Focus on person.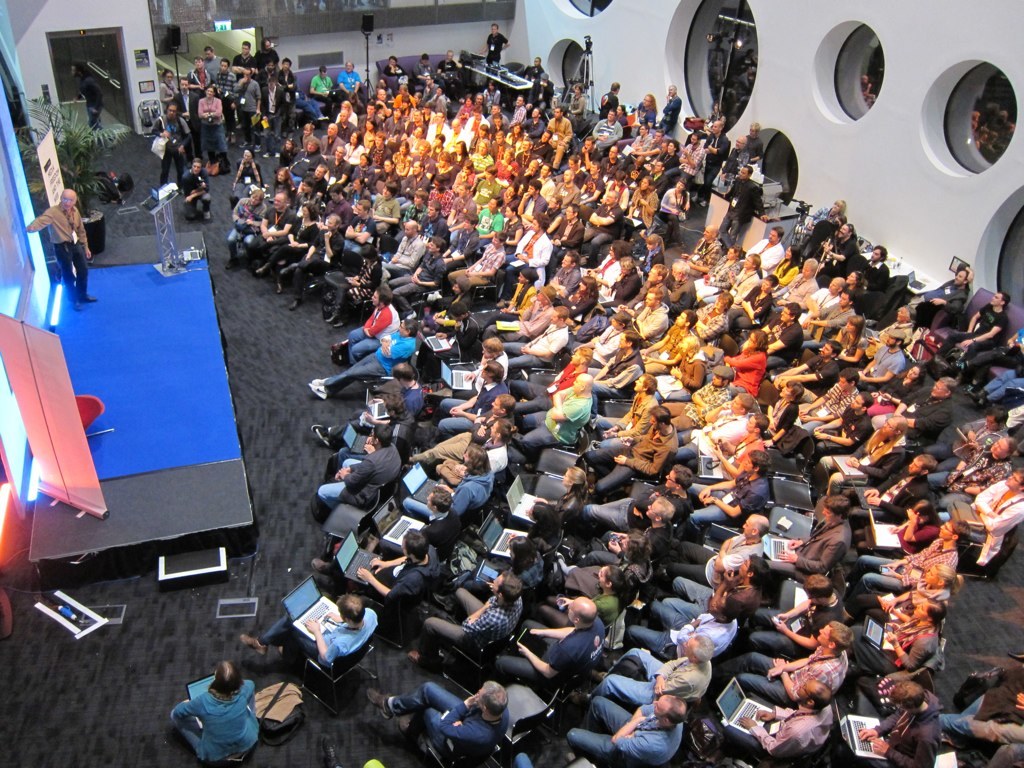
Focused at bbox(747, 122, 764, 162).
